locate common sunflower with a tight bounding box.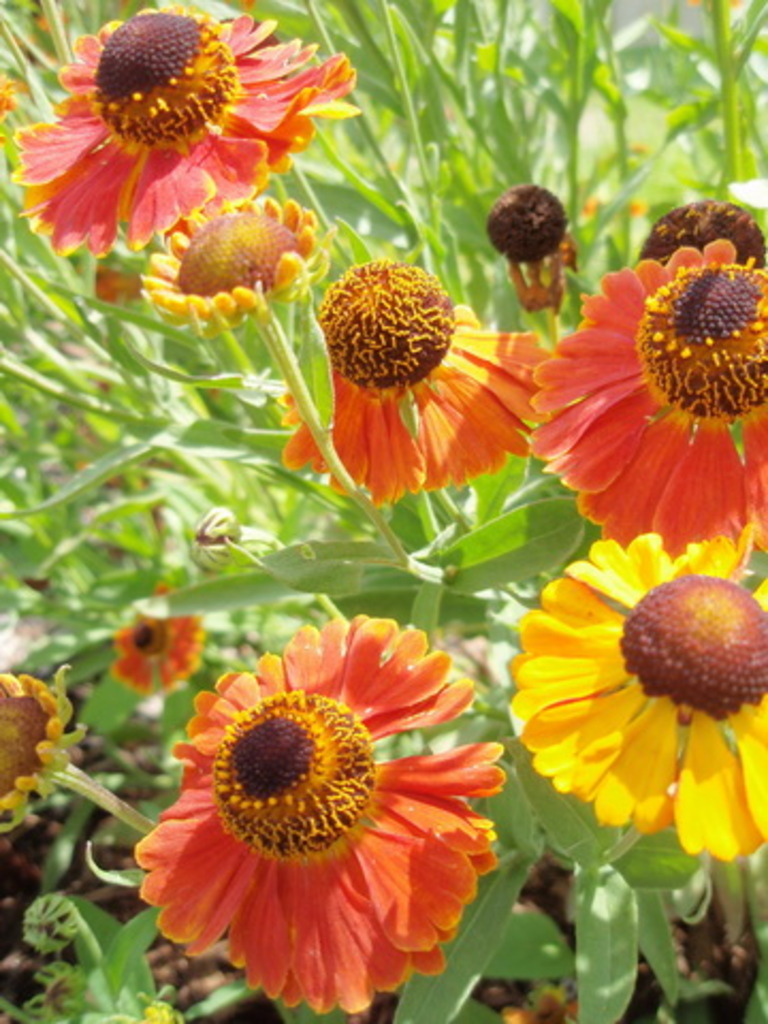
region(15, 2, 369, 269).
